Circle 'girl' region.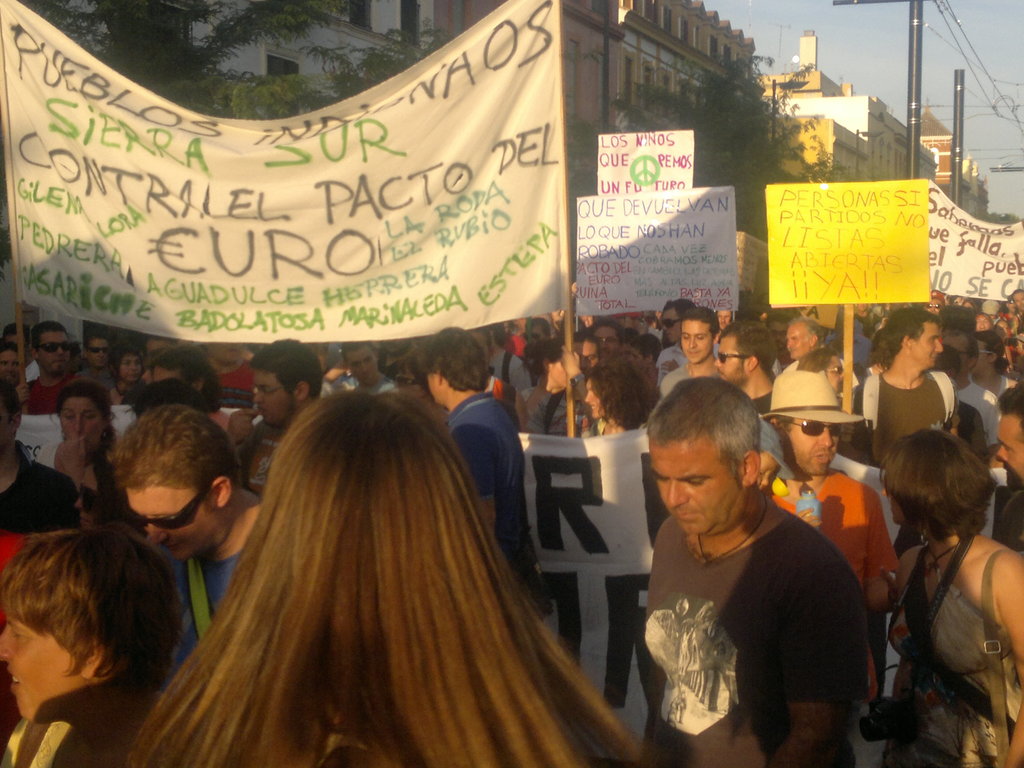
Region: left=883, top=425, right=1023, bottom=767.
